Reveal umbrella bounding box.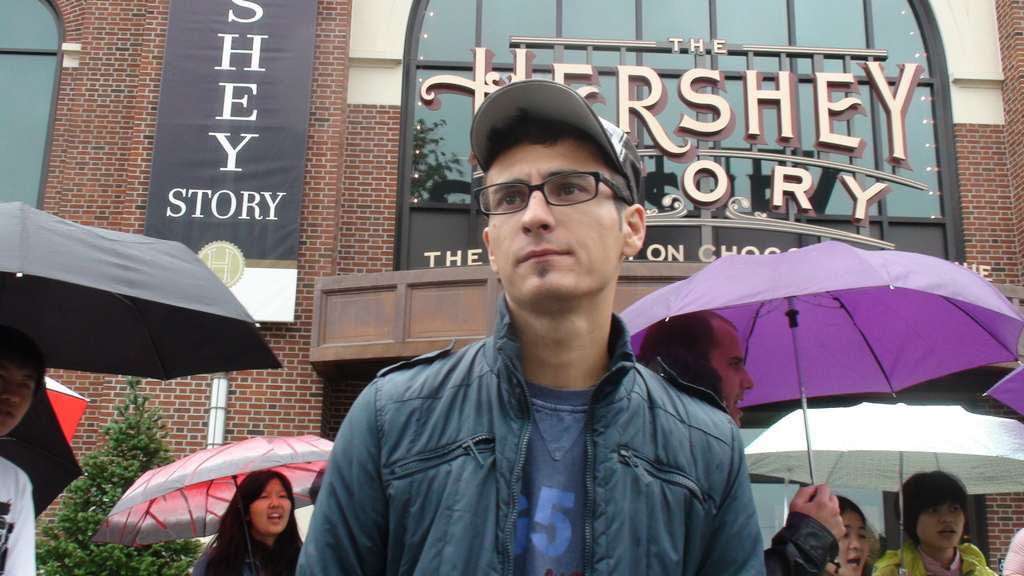
Revealed: rect(0, 378, 90, 524).
